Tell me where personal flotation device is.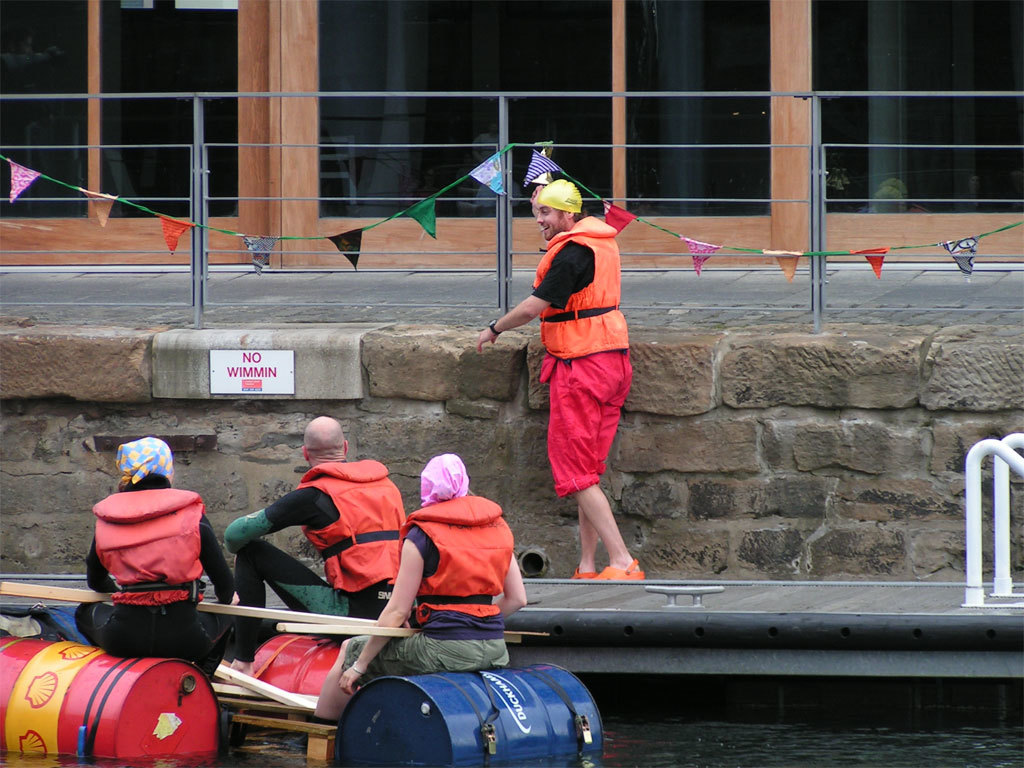
personal flotation device is at <region>289, 458, 403, 604</region>.
